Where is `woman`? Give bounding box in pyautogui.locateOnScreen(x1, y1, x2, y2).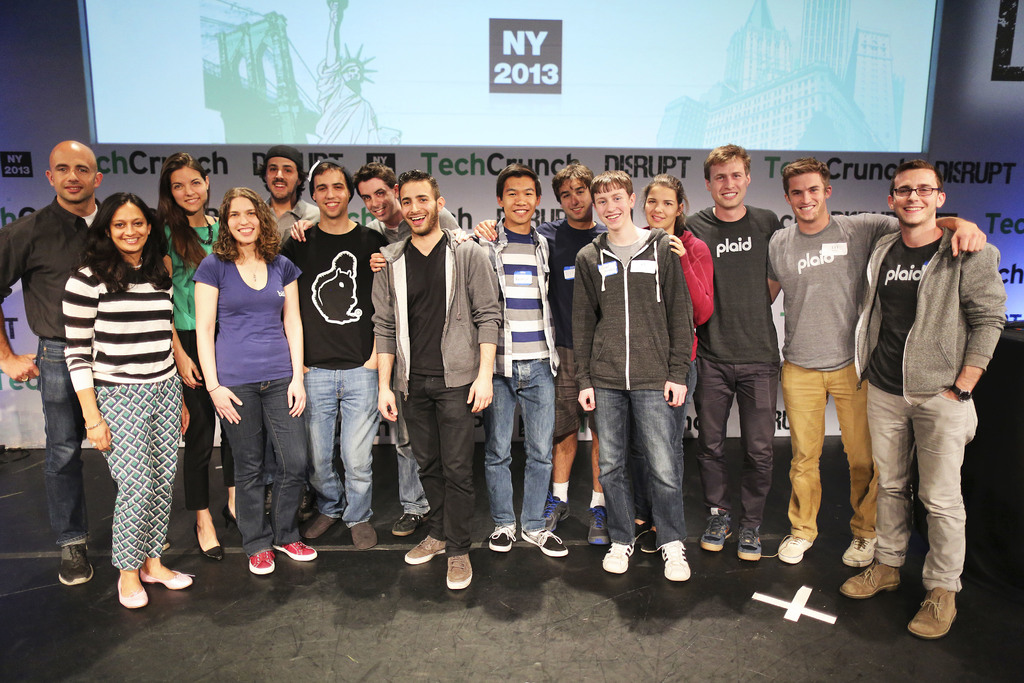
pyautogui.locateOnScreen(193, 185, 319, 575).
